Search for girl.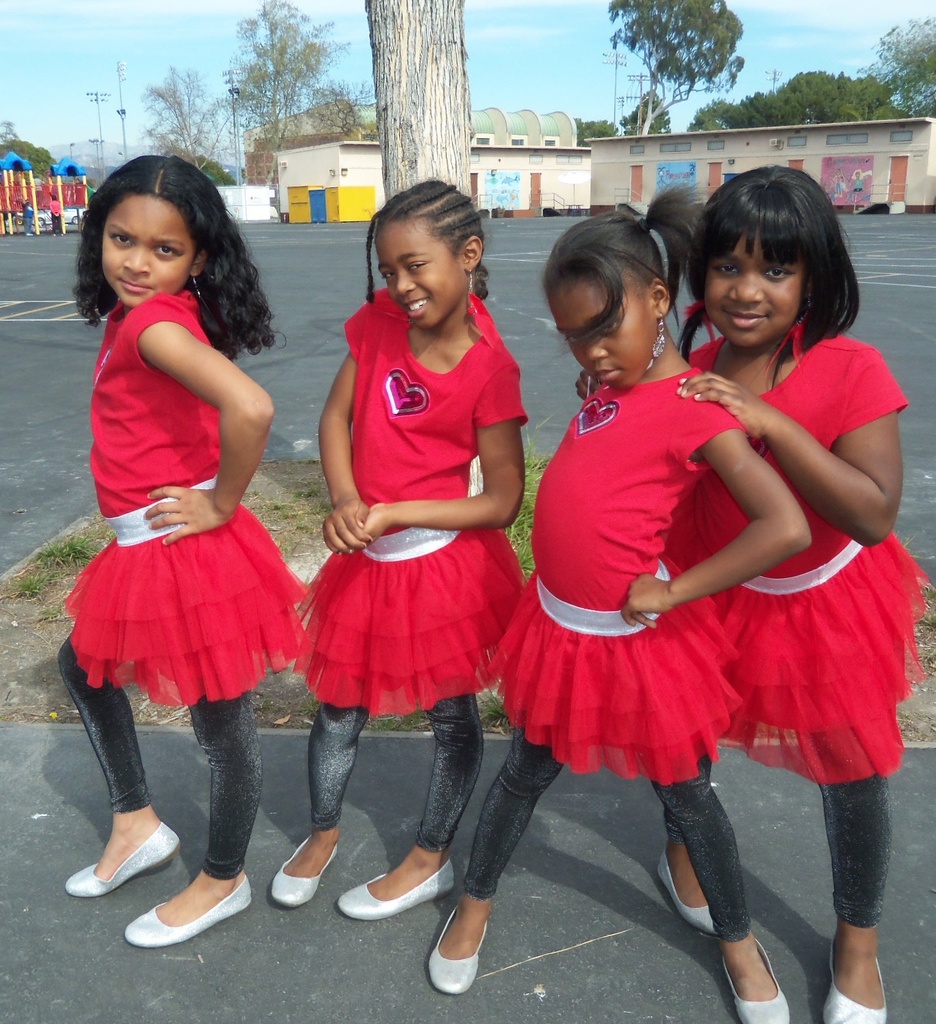
Found at bbox=(269, 175, 527, 917).
